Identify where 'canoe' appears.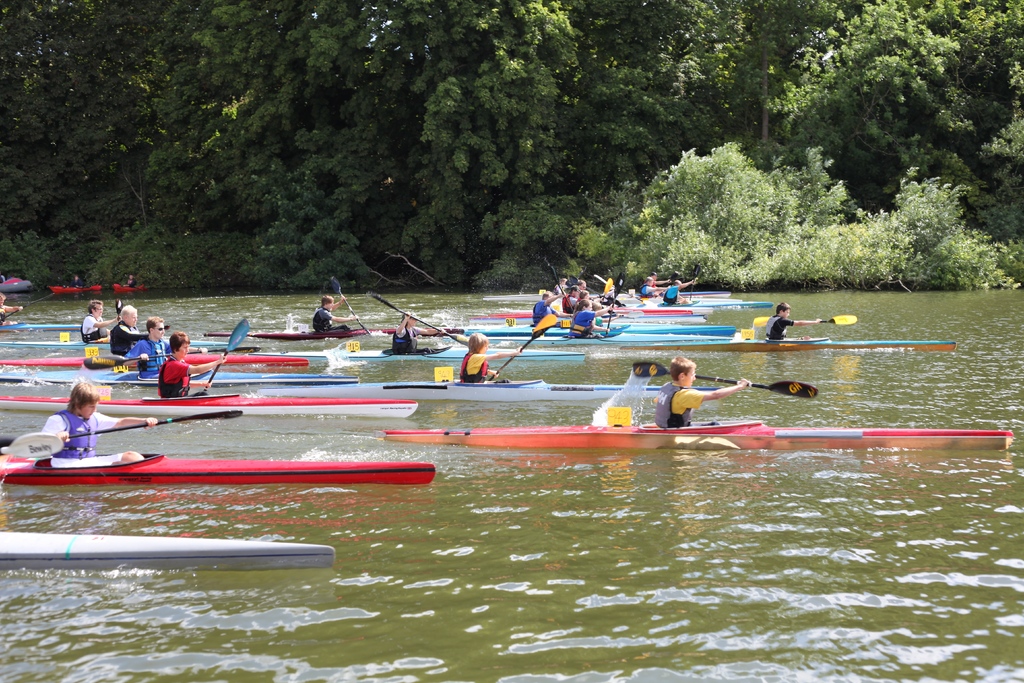
Appears at 624:334:959:357.
